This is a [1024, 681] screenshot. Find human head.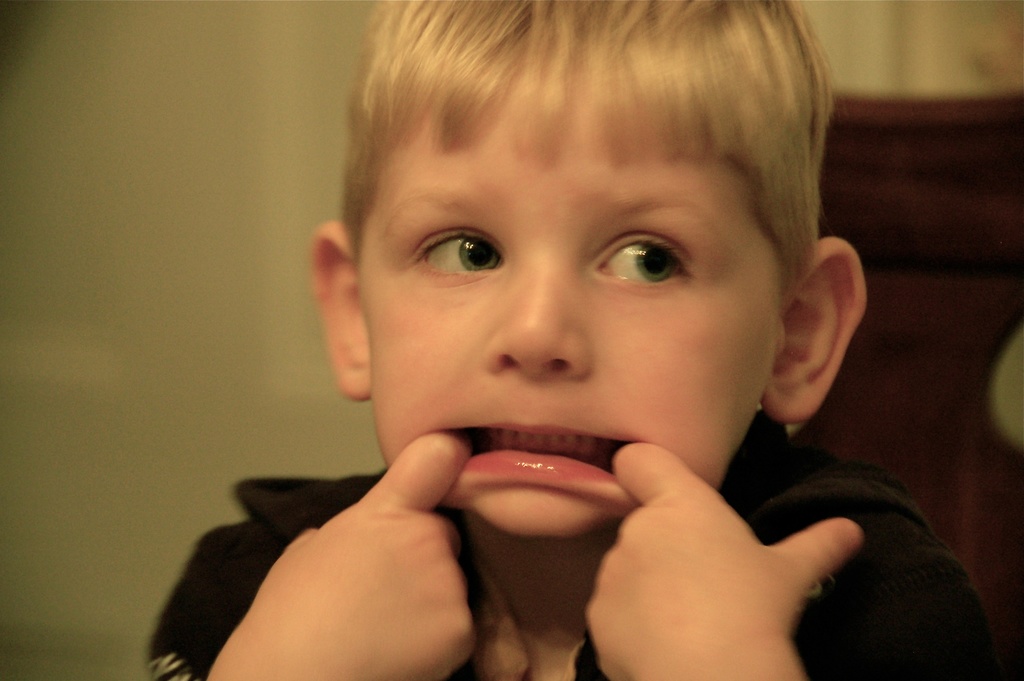
Bounding box: rect(311, 0, 867, 543).
